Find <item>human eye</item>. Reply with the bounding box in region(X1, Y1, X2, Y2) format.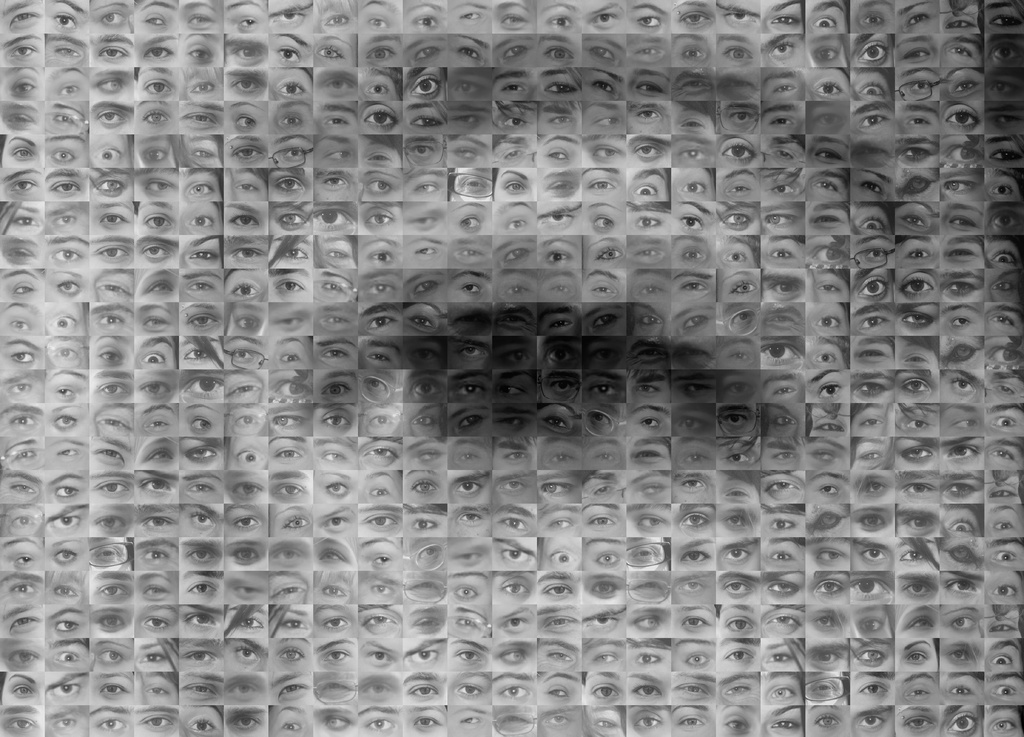
region(12, 281, 33, 296).
